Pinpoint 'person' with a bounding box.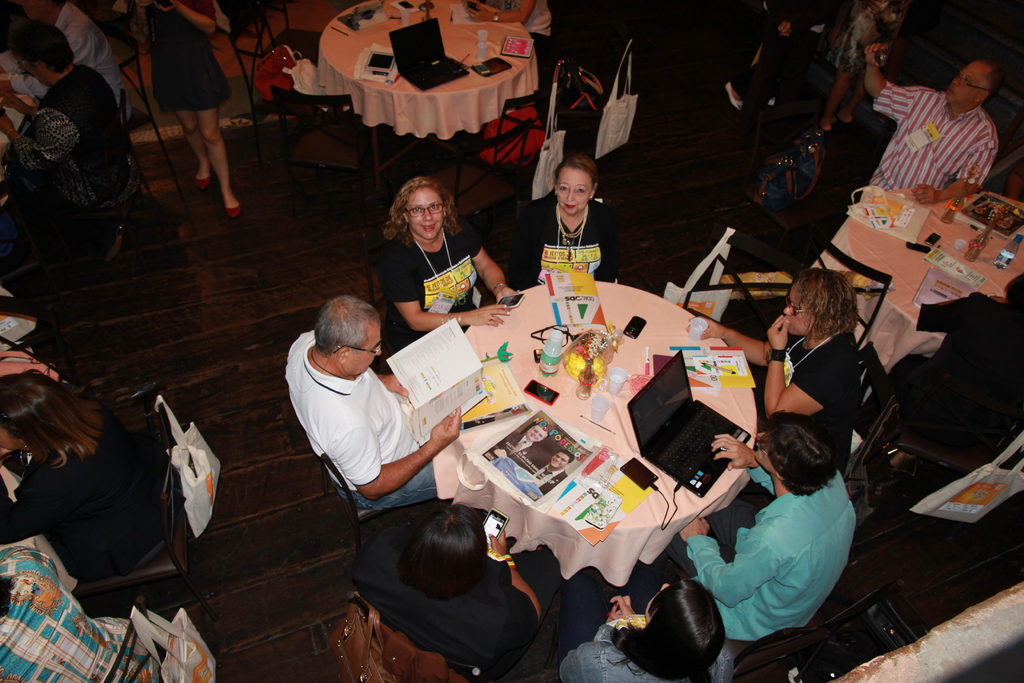
x1=865, y1=43, x2=1006, y2=202.
